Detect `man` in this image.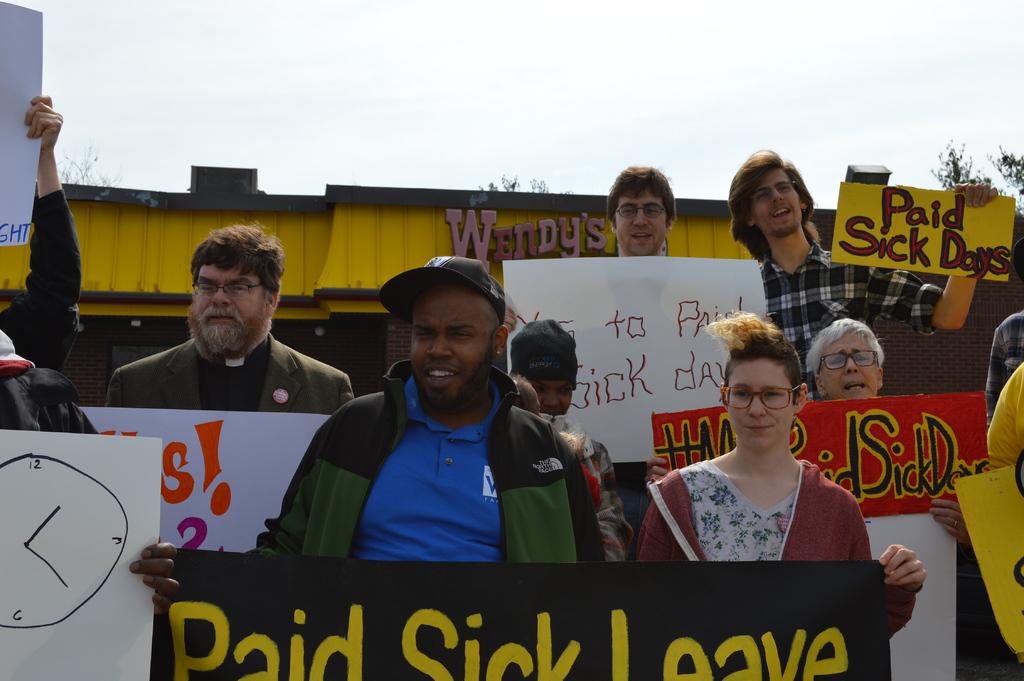
Detection: {"left": 731, "top": 144, "right": 1000, "bottom": 427}.
